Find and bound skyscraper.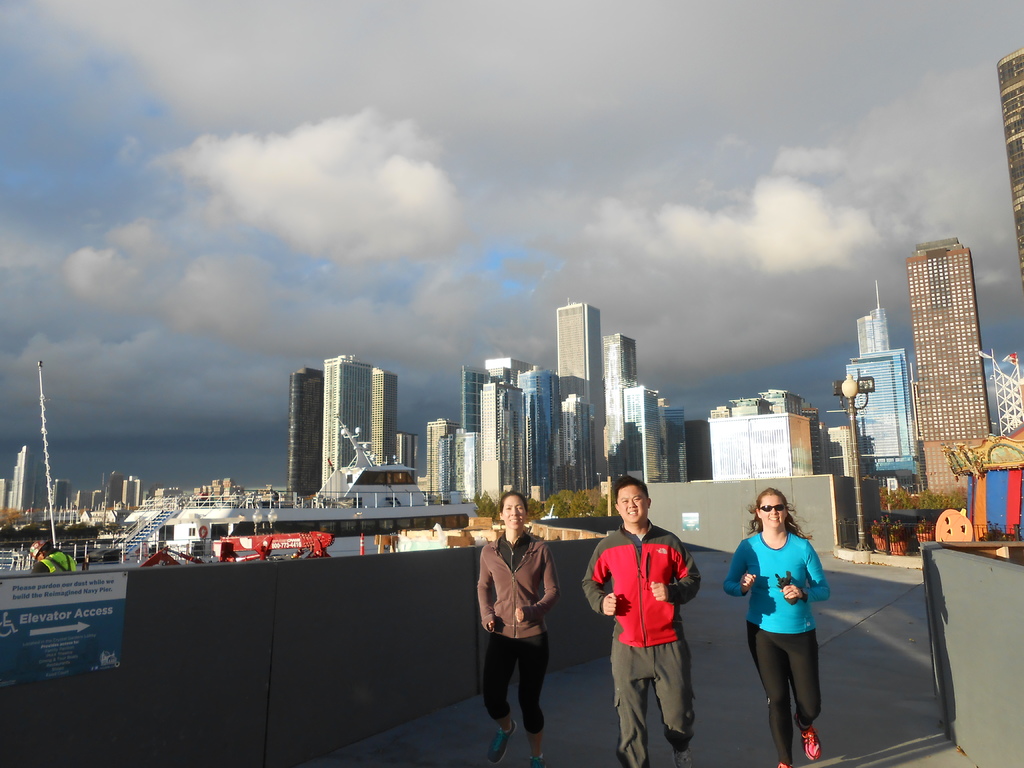
Bound: bbox(283, 367, 328, 509).
